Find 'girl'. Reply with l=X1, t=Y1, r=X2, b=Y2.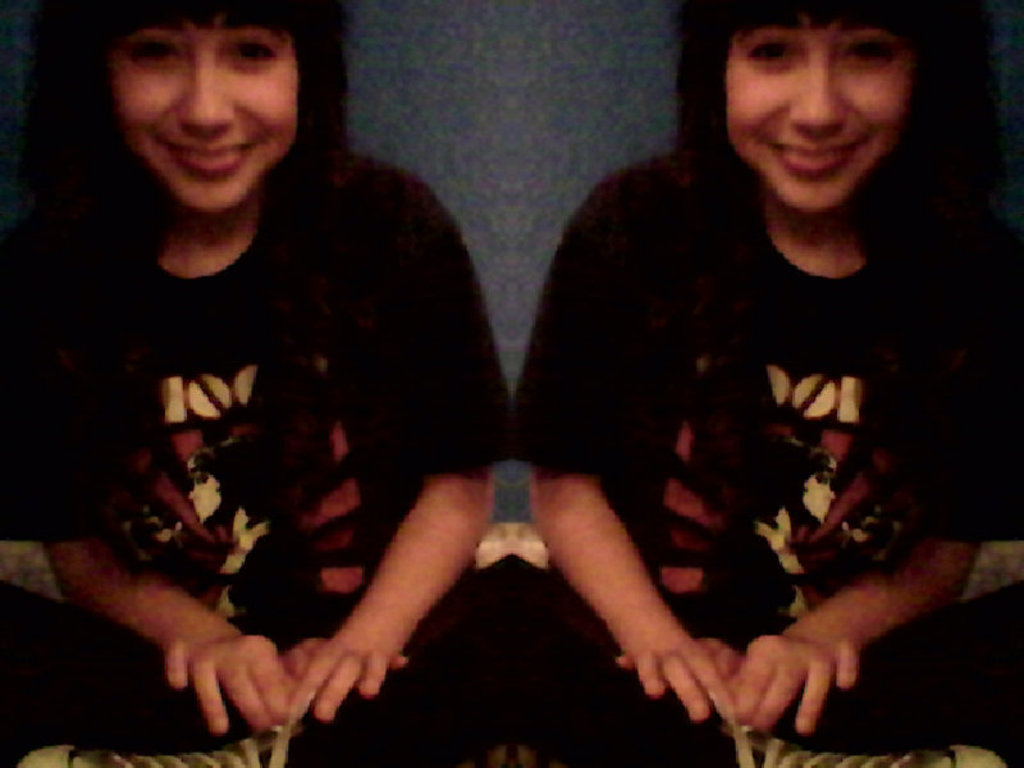
l=0, t=0, r=508, b=767.
